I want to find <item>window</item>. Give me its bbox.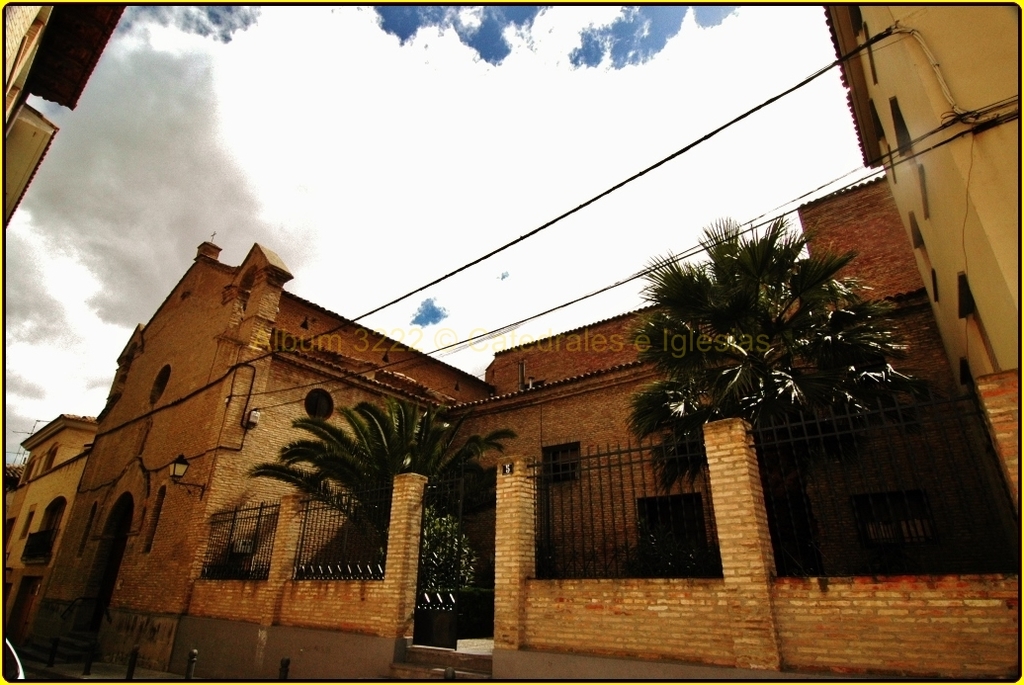
l=895, t=98, r=927, b=215.
